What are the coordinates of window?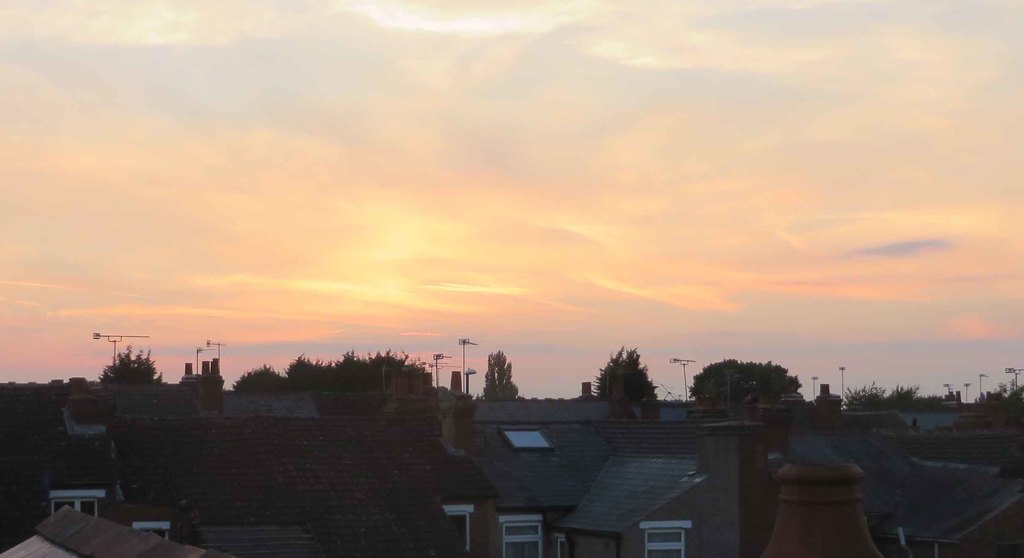
box(641, 522, 691, 557).
